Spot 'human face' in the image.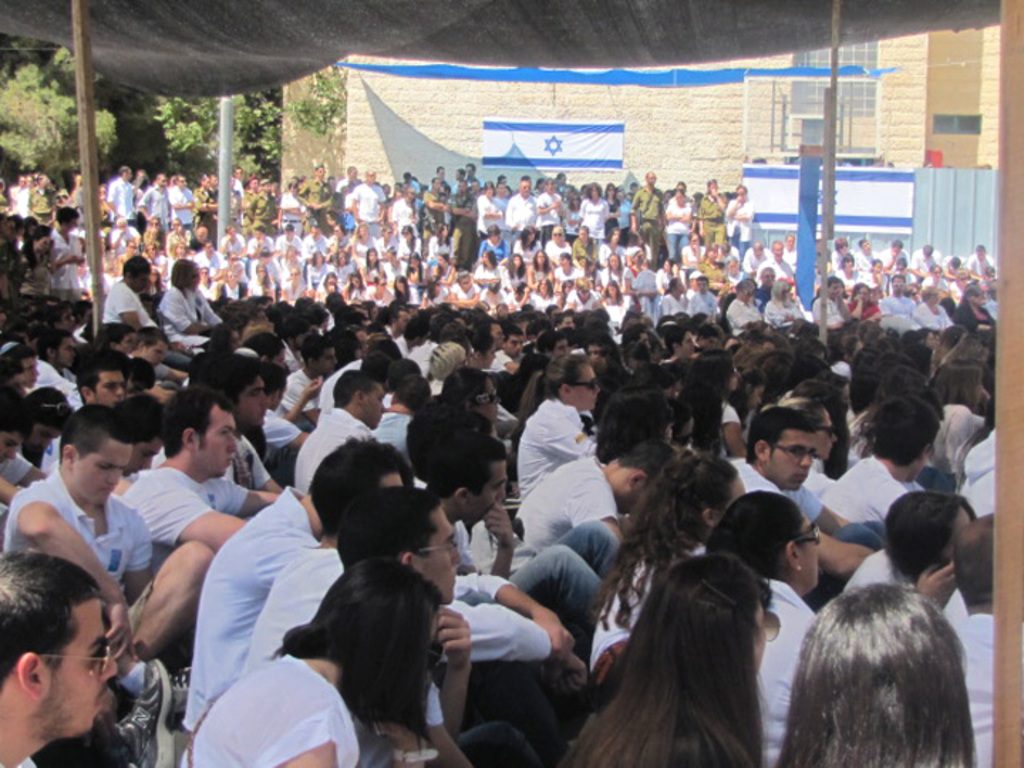
'human face' found at x1=91 y1=373 x2=121 y2=407.
